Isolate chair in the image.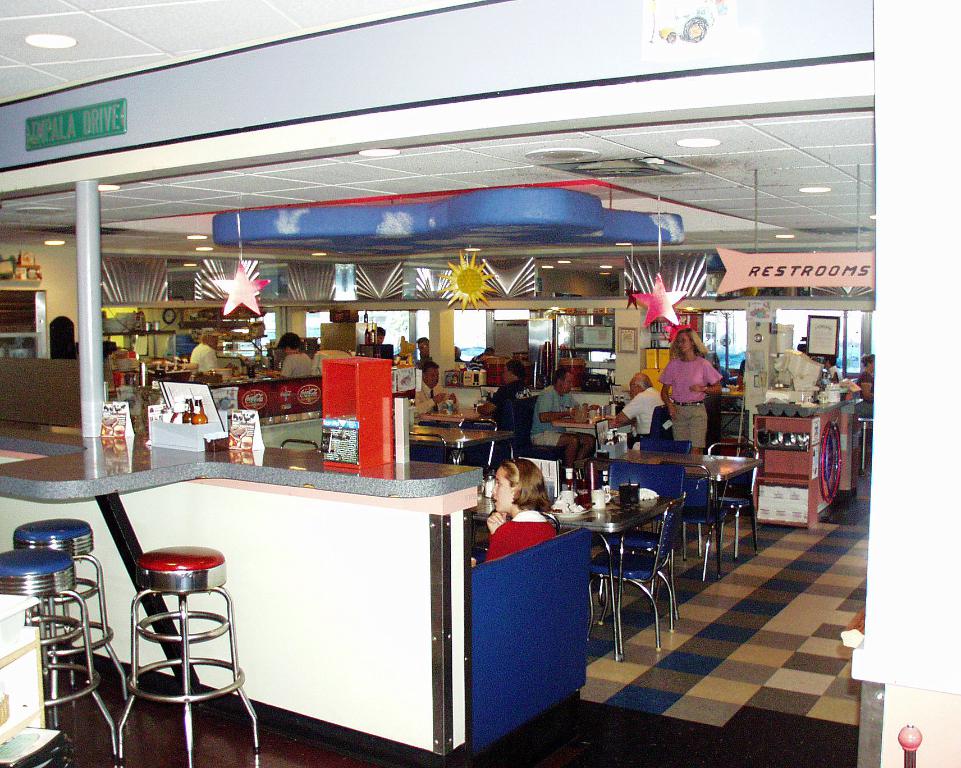
Isolated region: [508, 389, 567, 492].
